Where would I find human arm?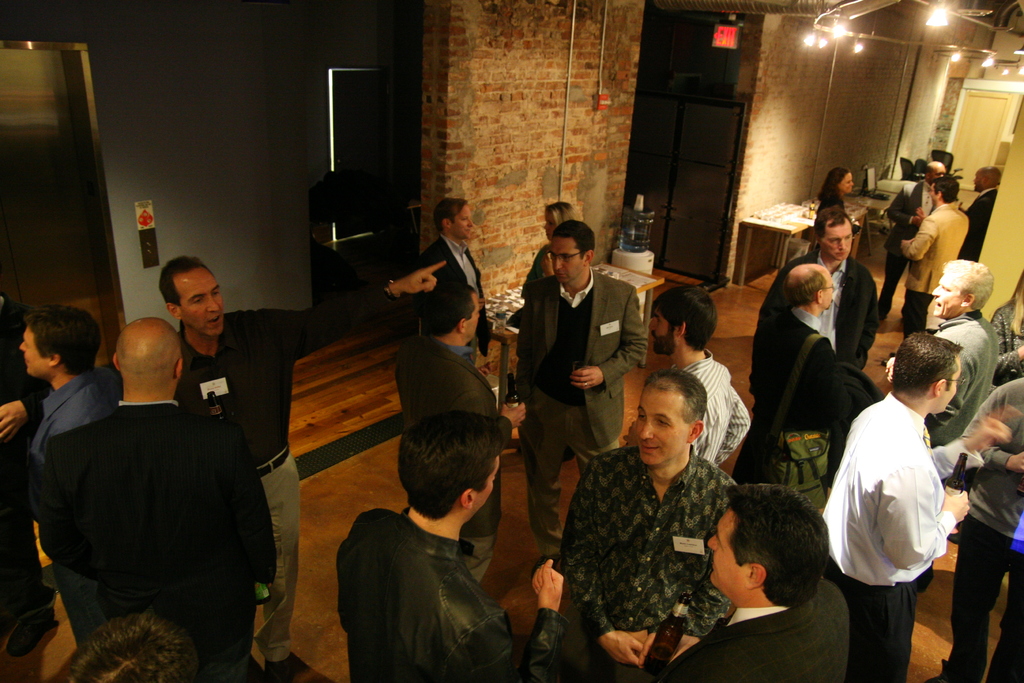
At region(0, 391, 49, 440).
